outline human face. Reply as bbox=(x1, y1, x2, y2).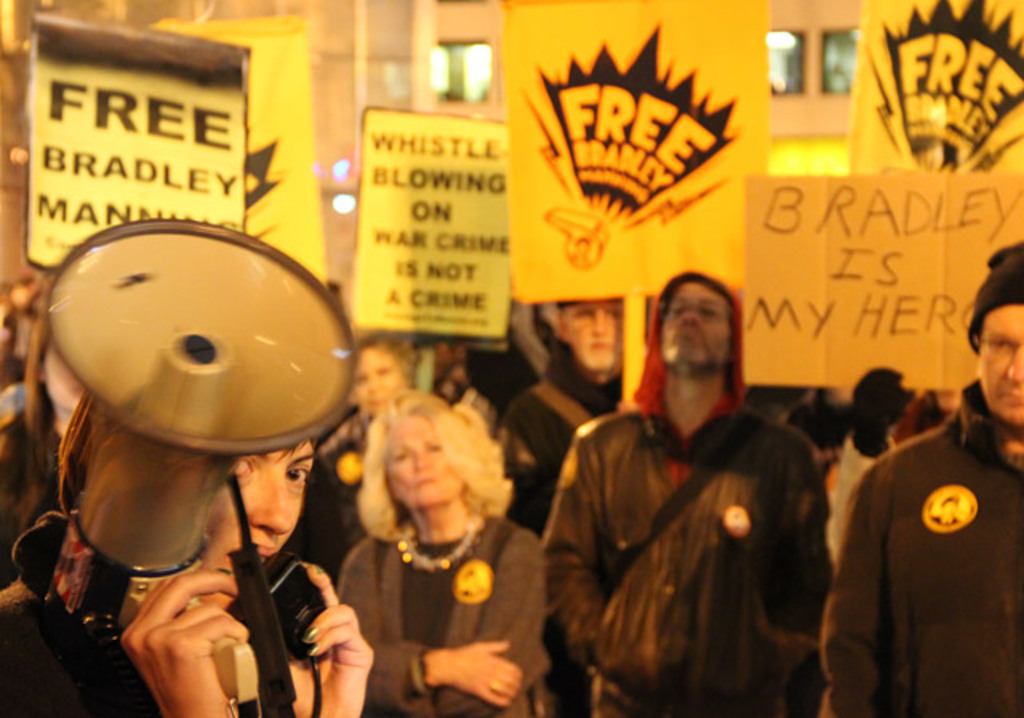
bbox=(566, 294, 622, 371).
